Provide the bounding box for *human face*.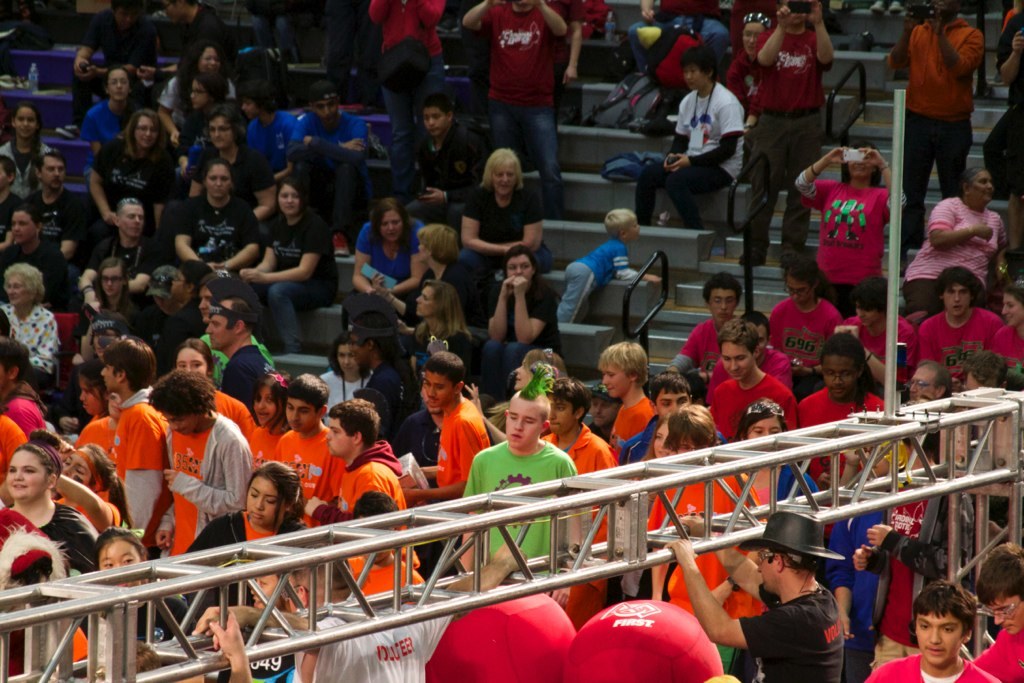
{"x1": 115, "y1": 6, "x2": 138, "y2": 27}.
